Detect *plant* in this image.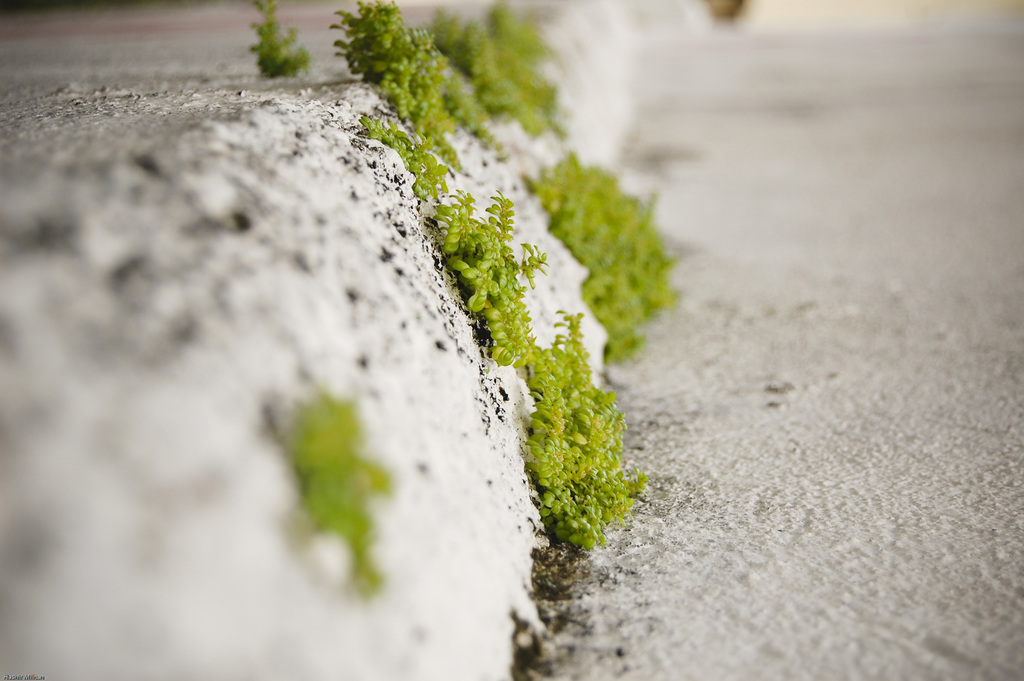
Detection: bbox=(246, 0, 321, 75).
